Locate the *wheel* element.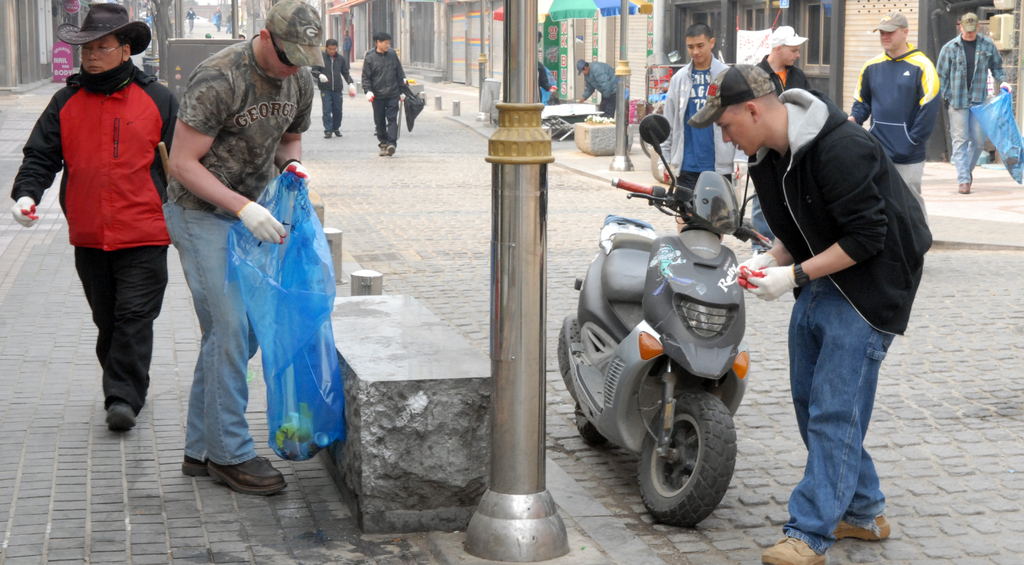
Element bbox: [637,388,741,526].
